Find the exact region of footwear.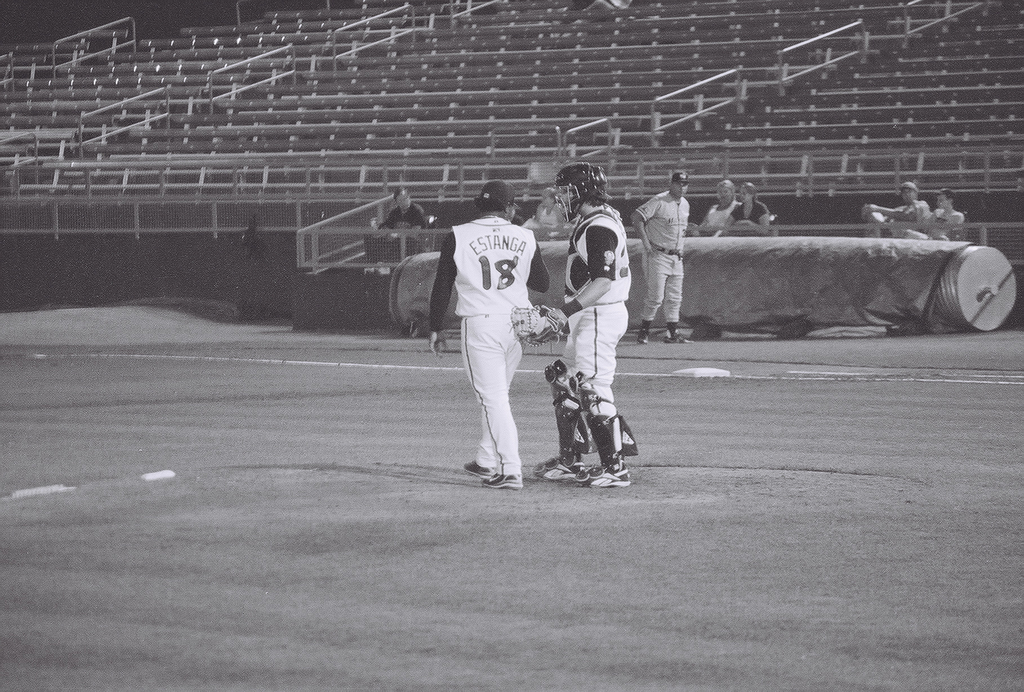
Exact region: select_region(481, 472, 524, 490).
